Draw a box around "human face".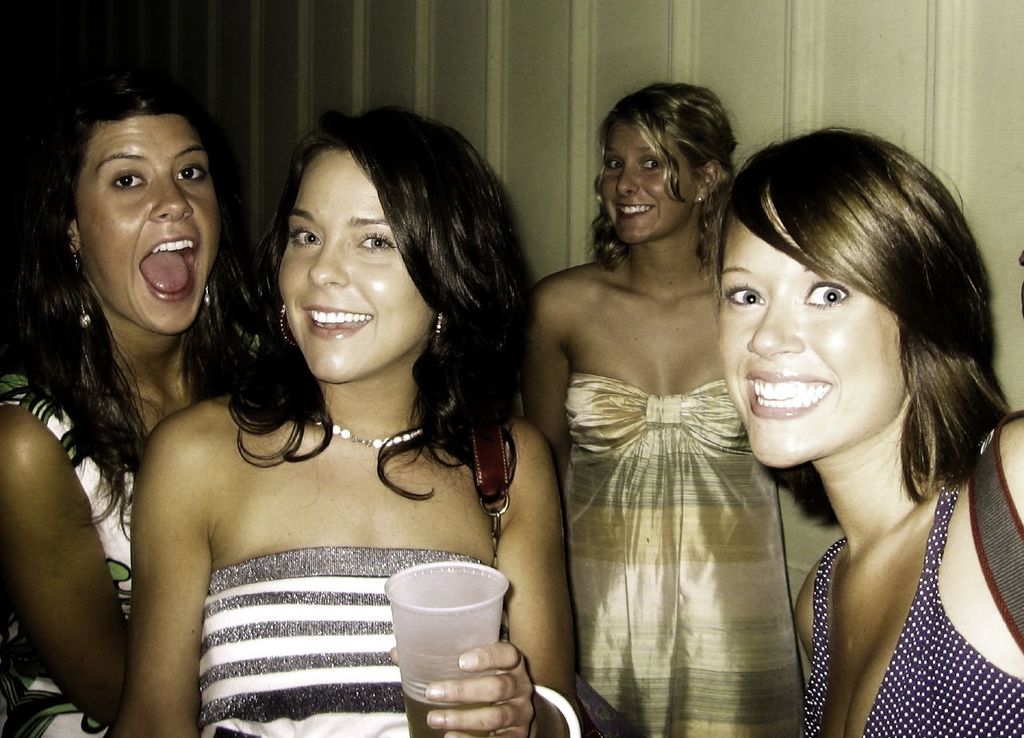
select_region(276, 150, 444, 382).
